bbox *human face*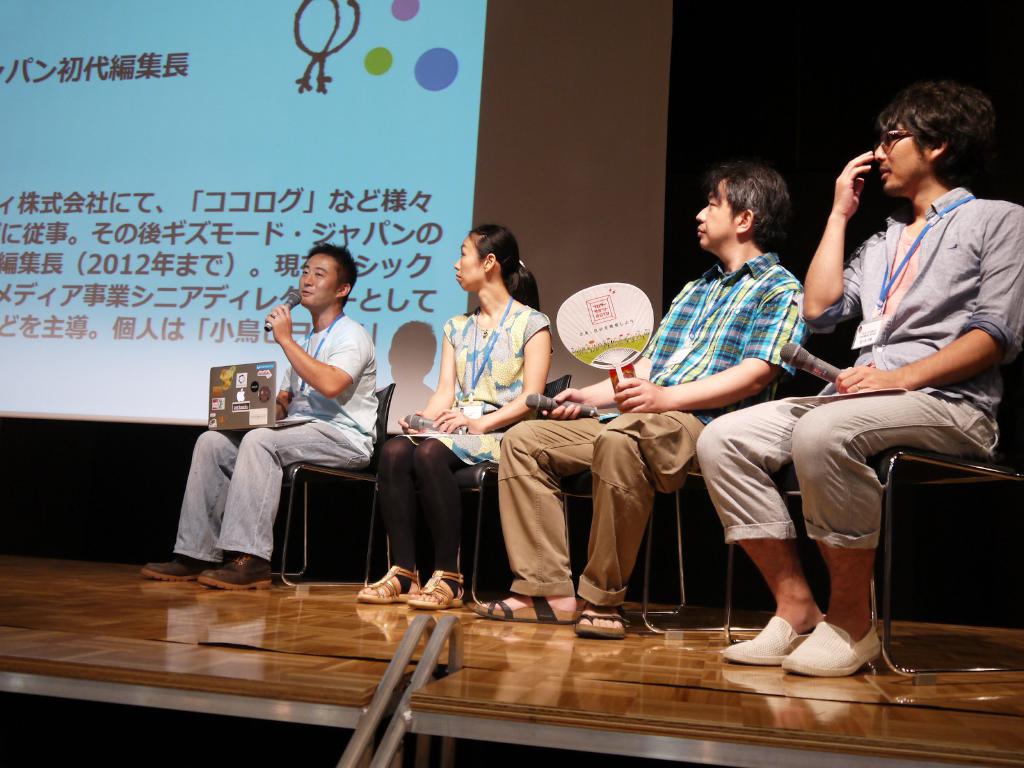
[301,253,337,308]
